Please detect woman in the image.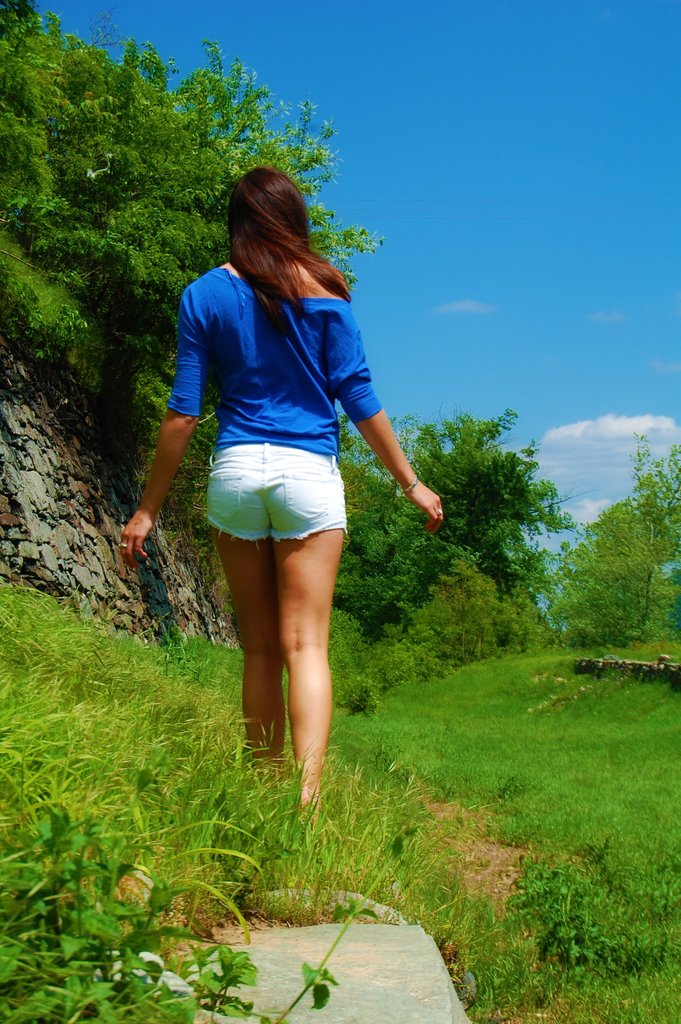
[114,169,450,813].
